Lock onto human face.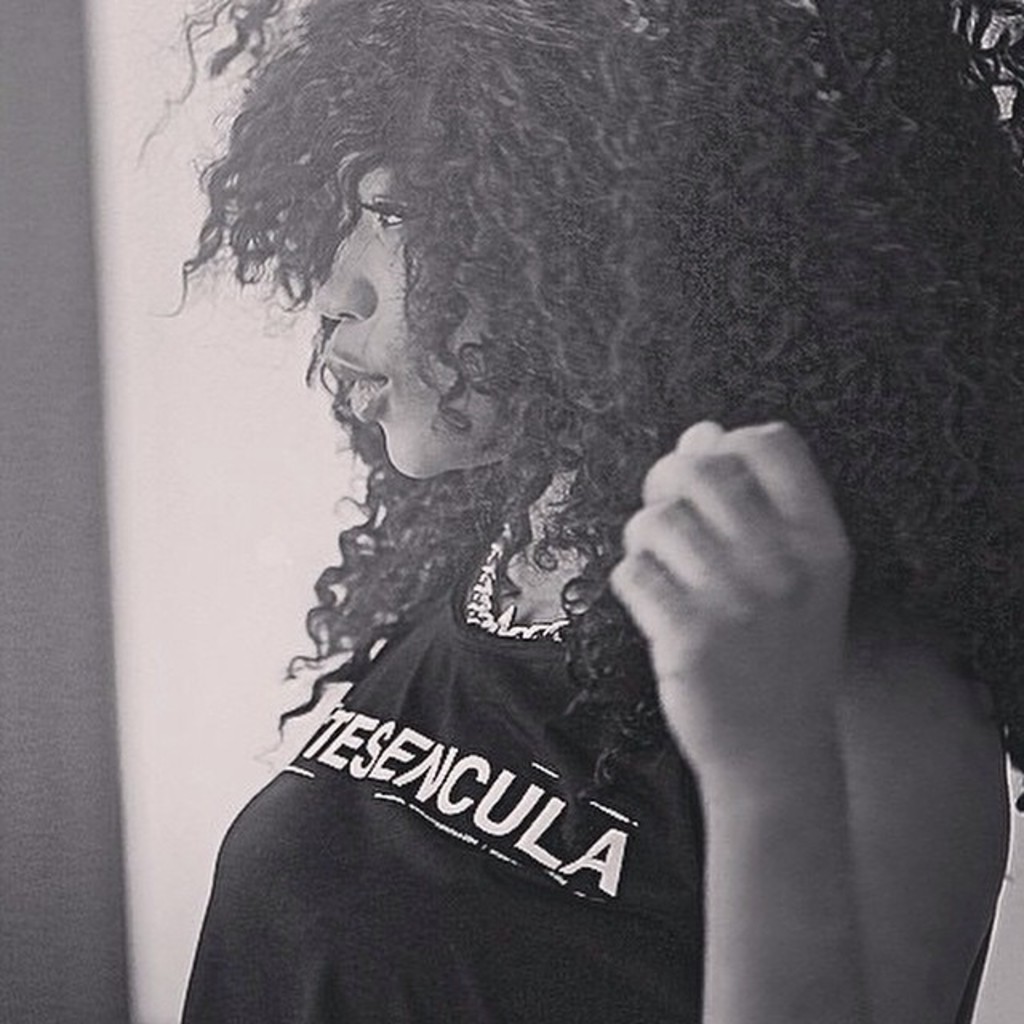
Locked: [x1=314, y1=139, x2=522, y2=482].
